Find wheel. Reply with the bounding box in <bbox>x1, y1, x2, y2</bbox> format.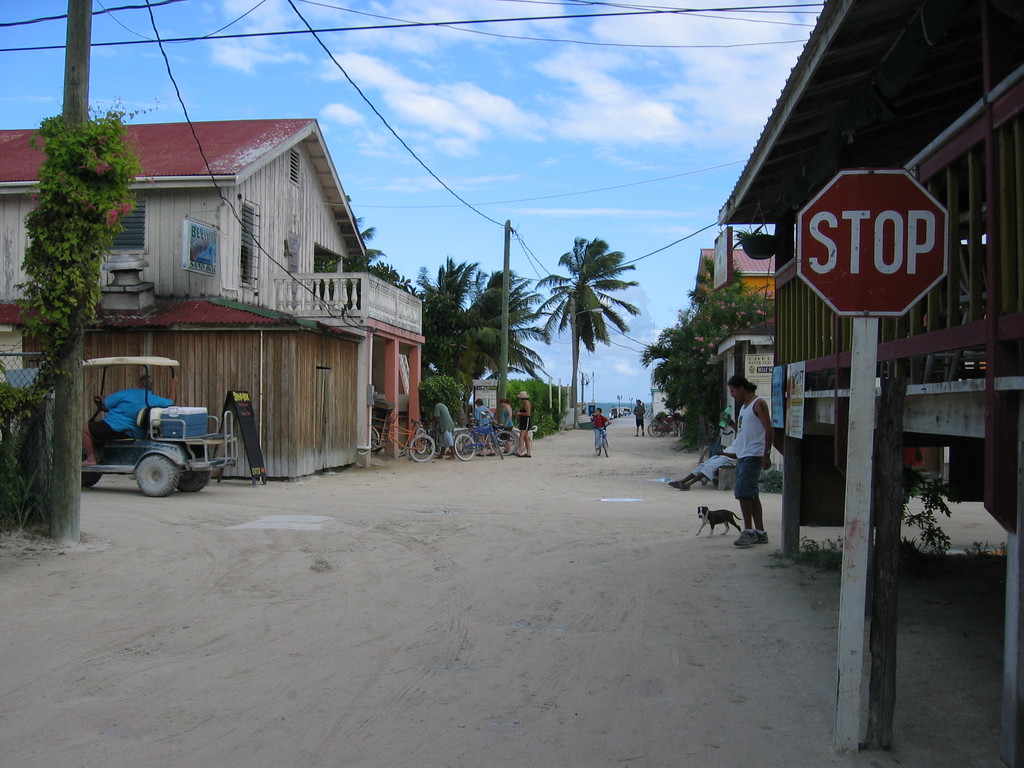
<bbox>455, 435, 475, 461</bbox>.
